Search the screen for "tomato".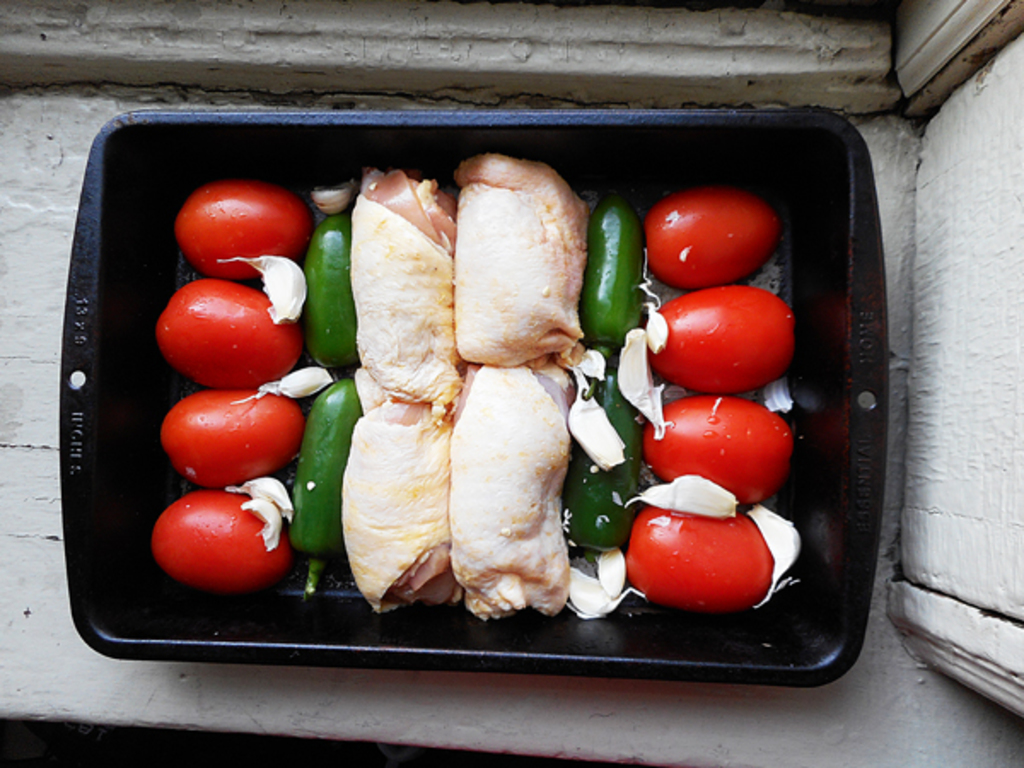
Found at detection(177, 177, 307, 275).
